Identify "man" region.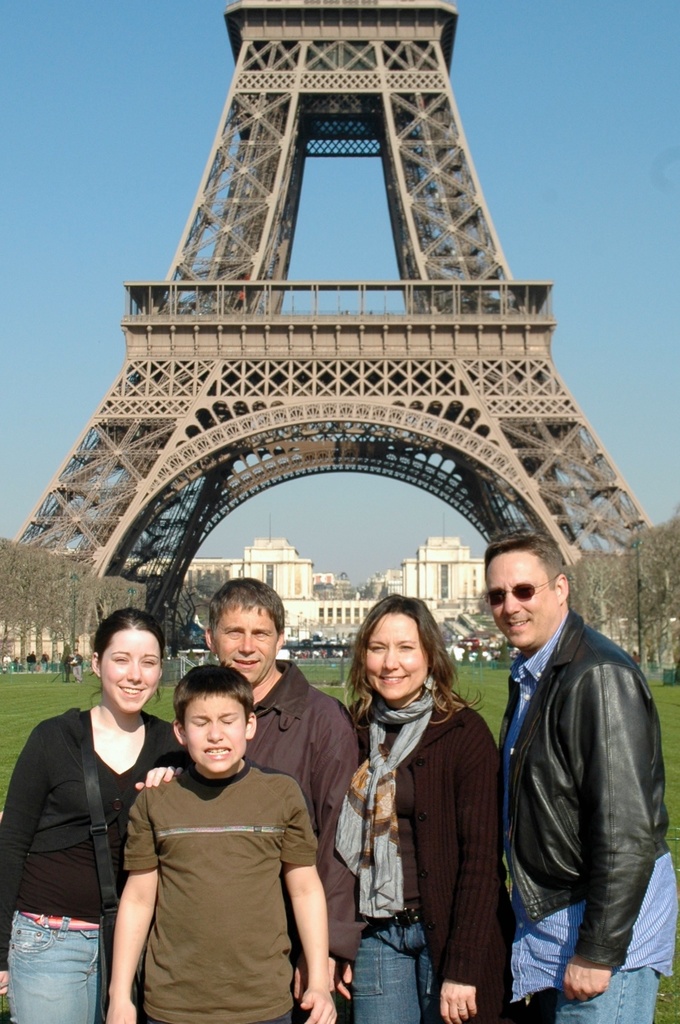
Region: (133, 574, 362, 1001).
